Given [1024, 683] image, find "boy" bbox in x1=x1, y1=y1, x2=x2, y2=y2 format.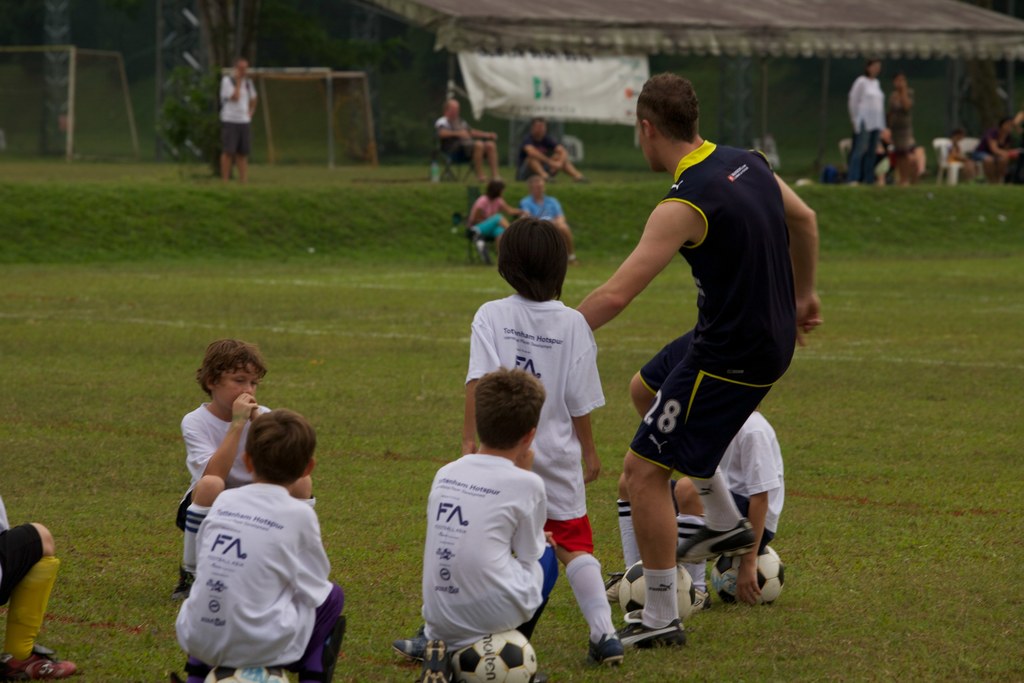
x1=391, y1=374, x2=559, y2=682.
